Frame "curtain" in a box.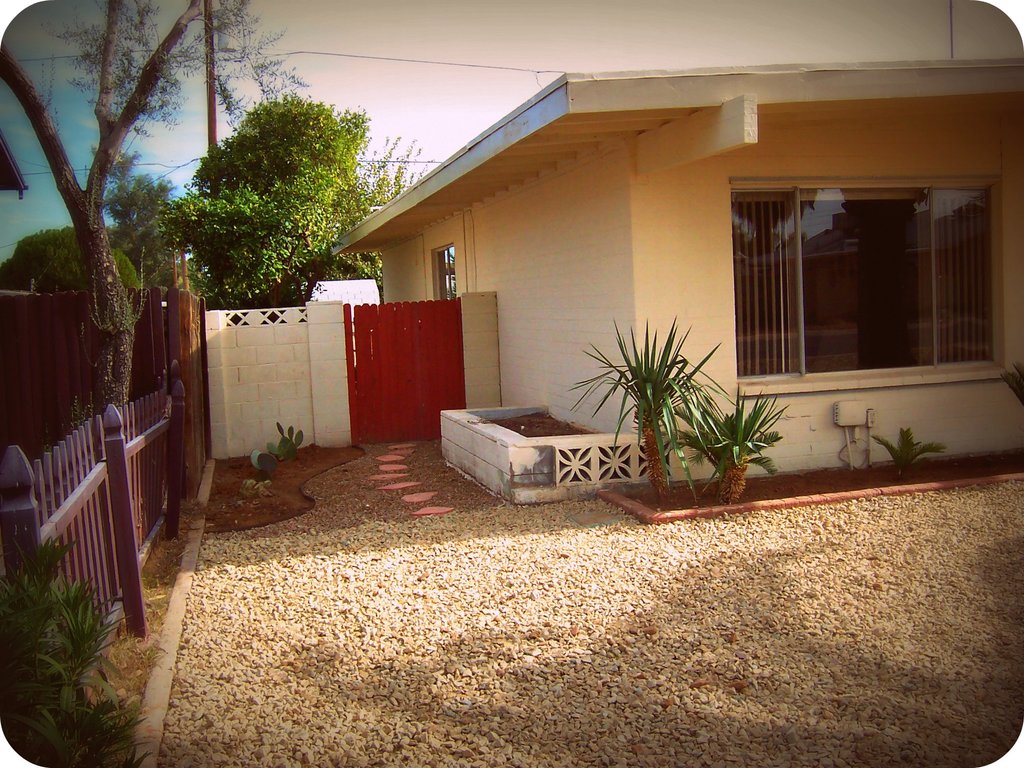
region(723, 199, 868, 373).
